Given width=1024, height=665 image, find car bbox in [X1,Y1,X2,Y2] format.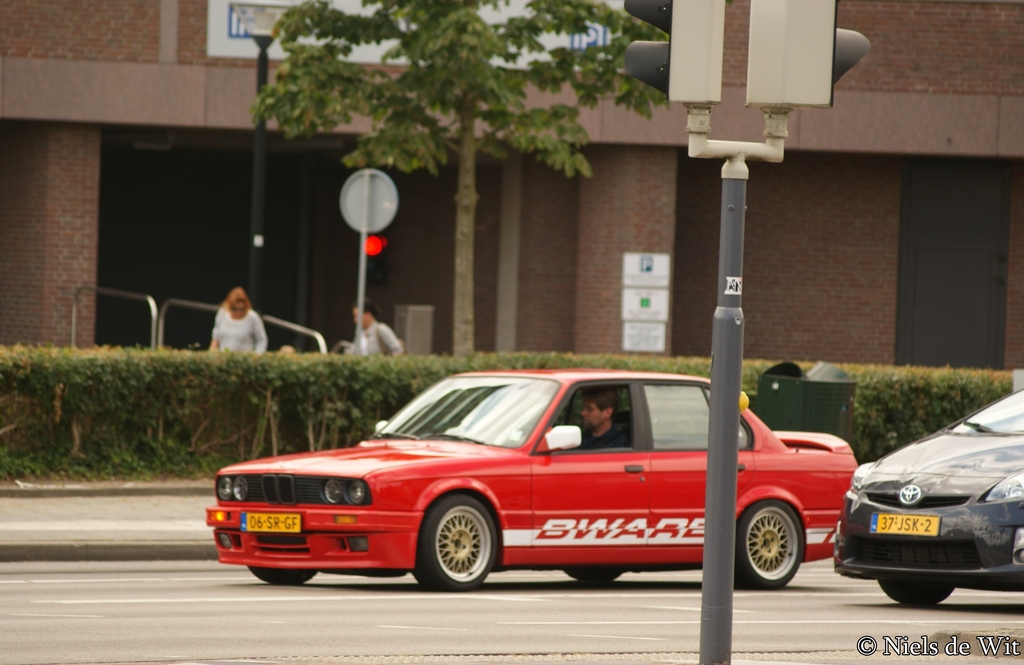
[835,389,1023,607].
